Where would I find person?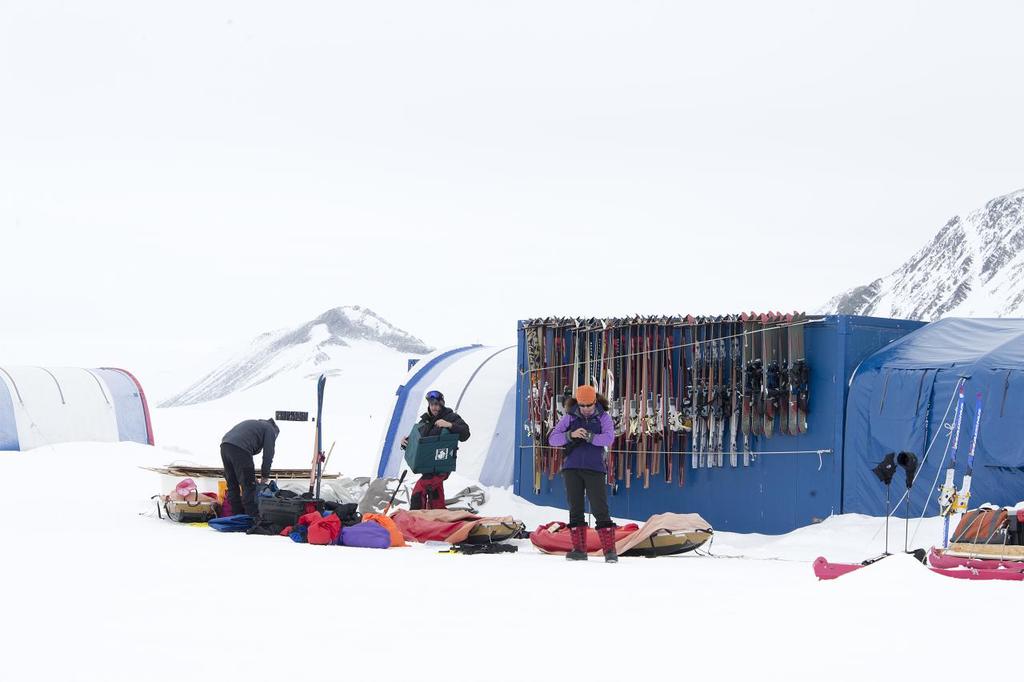
At bbox(404, 396, 466, 529).
